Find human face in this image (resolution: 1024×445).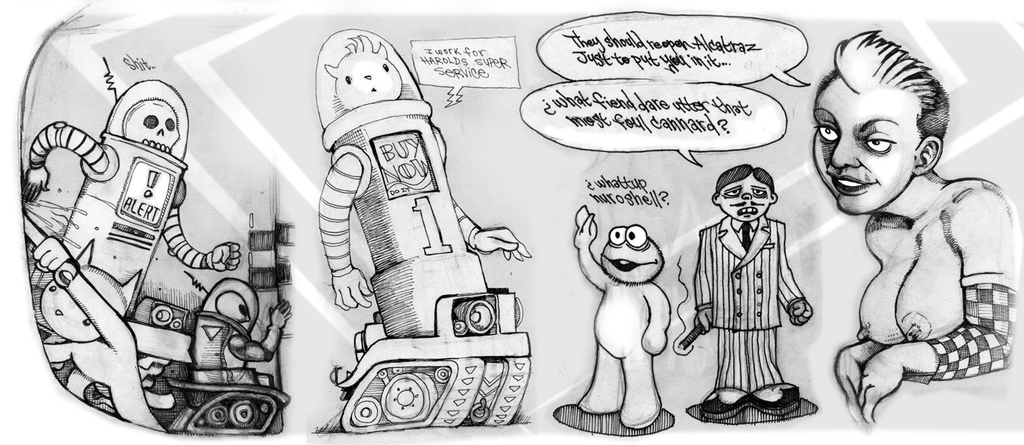
<bbox>812, 95, 914, 217</bbox>.
